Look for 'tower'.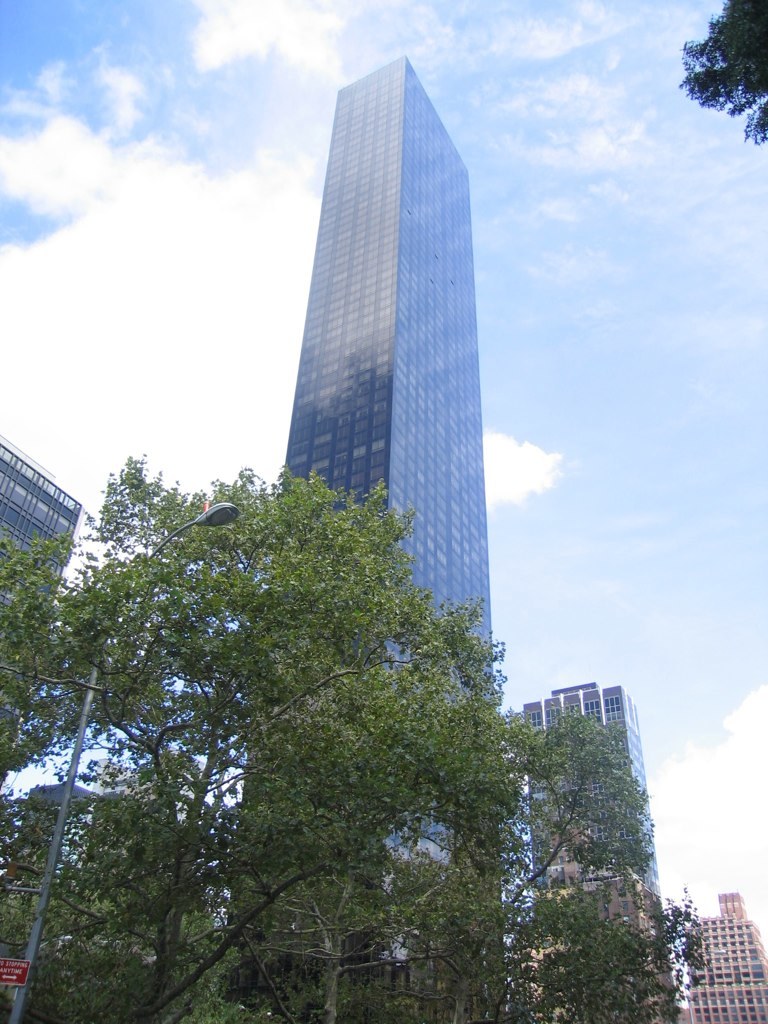
Found: [231, 56, 495, 959].
